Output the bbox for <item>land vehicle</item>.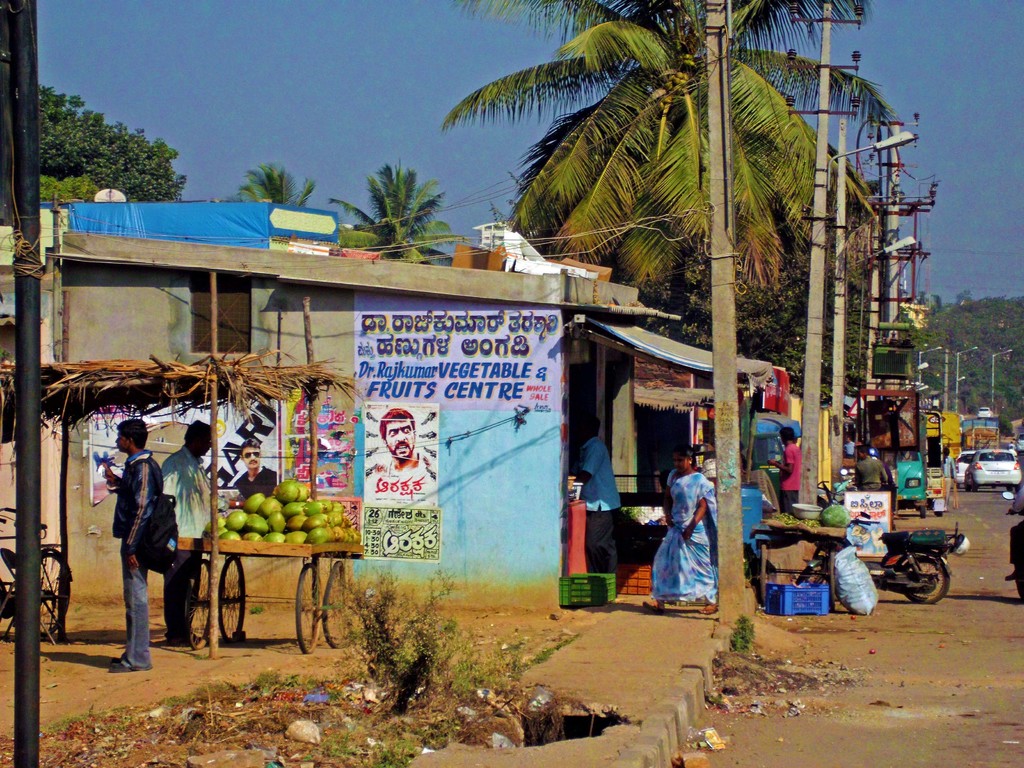
<bbox>955, 452, 964, 490</bbox>.
